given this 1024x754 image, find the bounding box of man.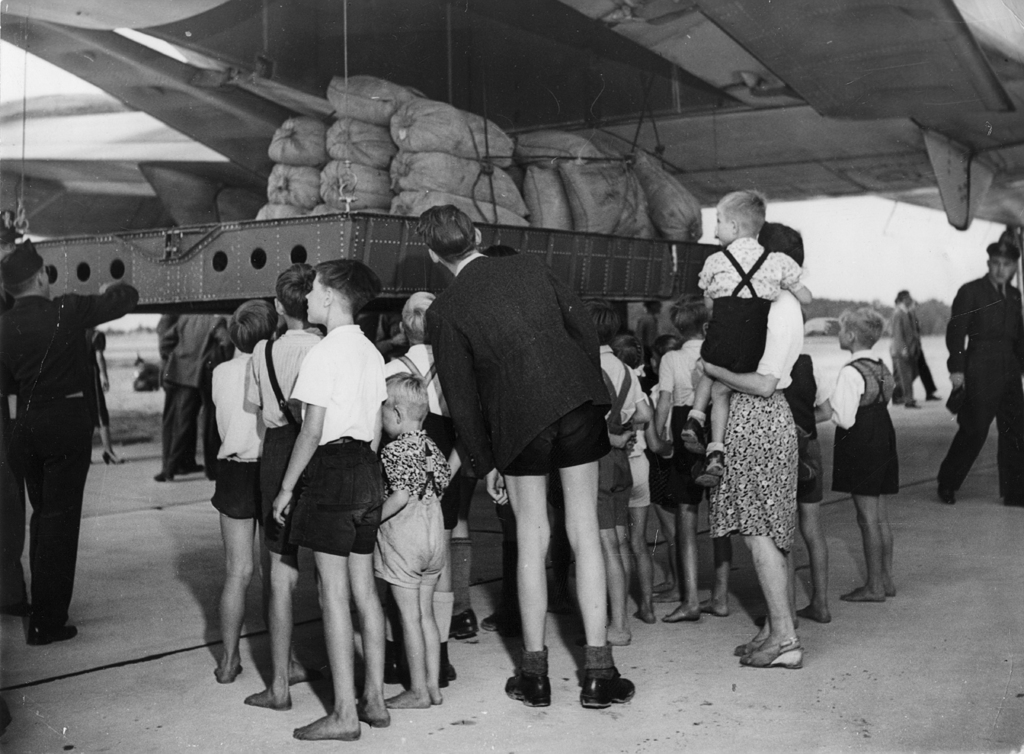
412 201 636 712.
